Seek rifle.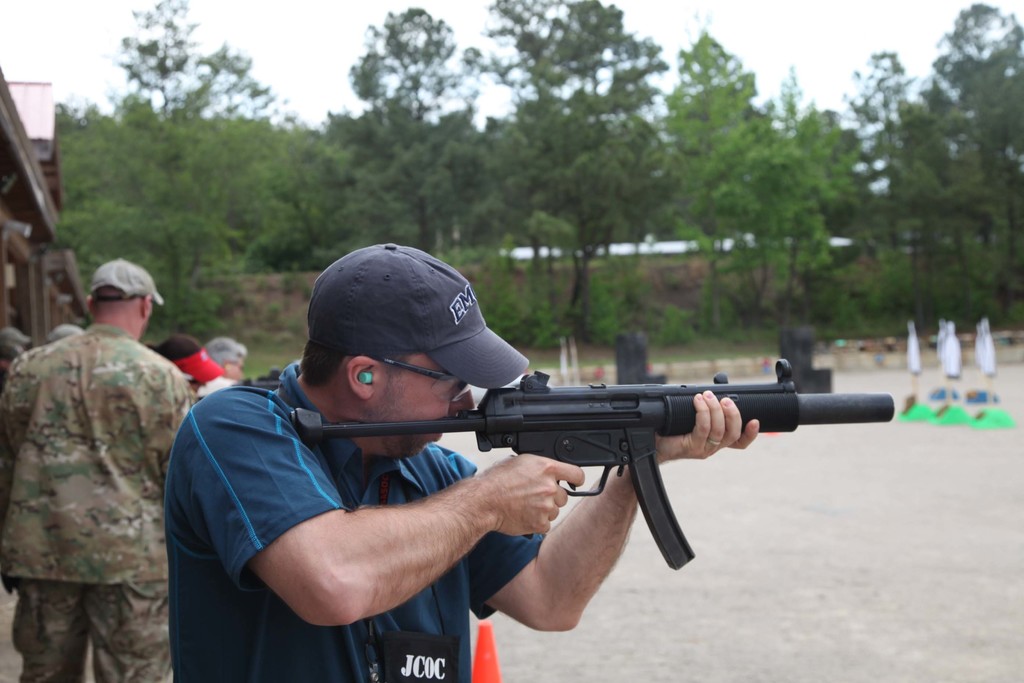
pyautogui.locateOnScreen(297, 374, 889, 563).
